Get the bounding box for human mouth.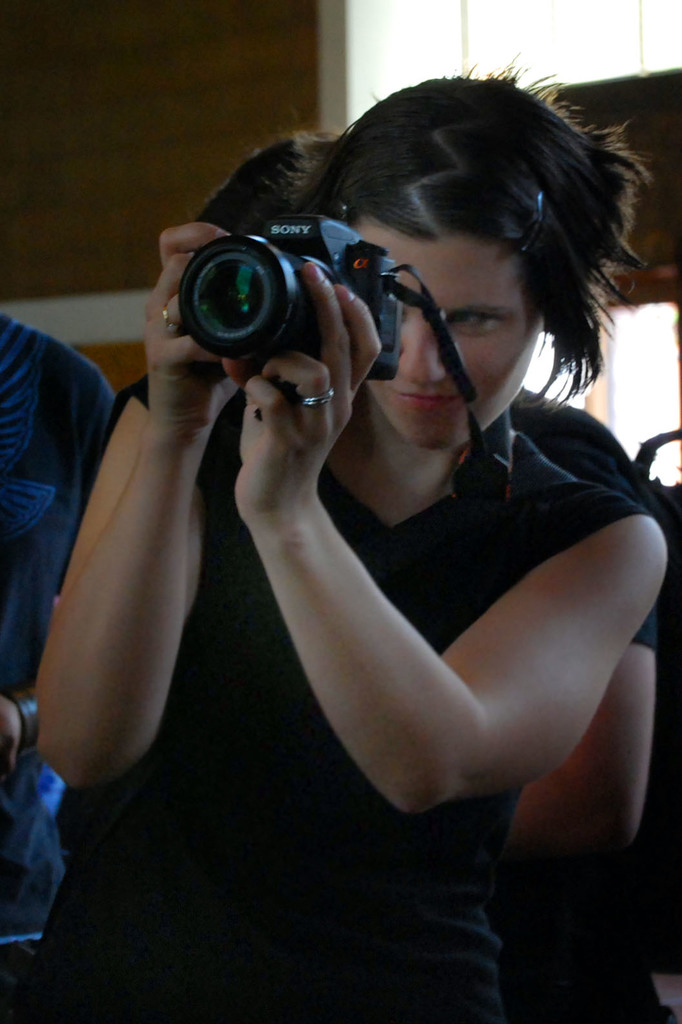
region(394, 392, 461, 409).
